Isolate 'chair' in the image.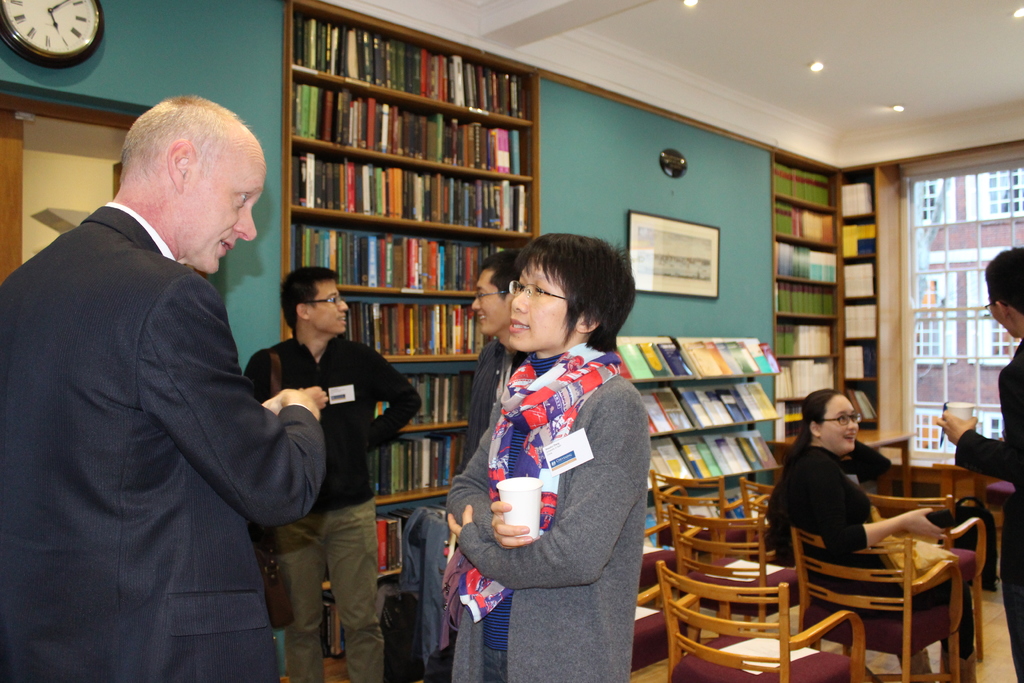
Isolated region: select_region(861, 498, 990, 658).
